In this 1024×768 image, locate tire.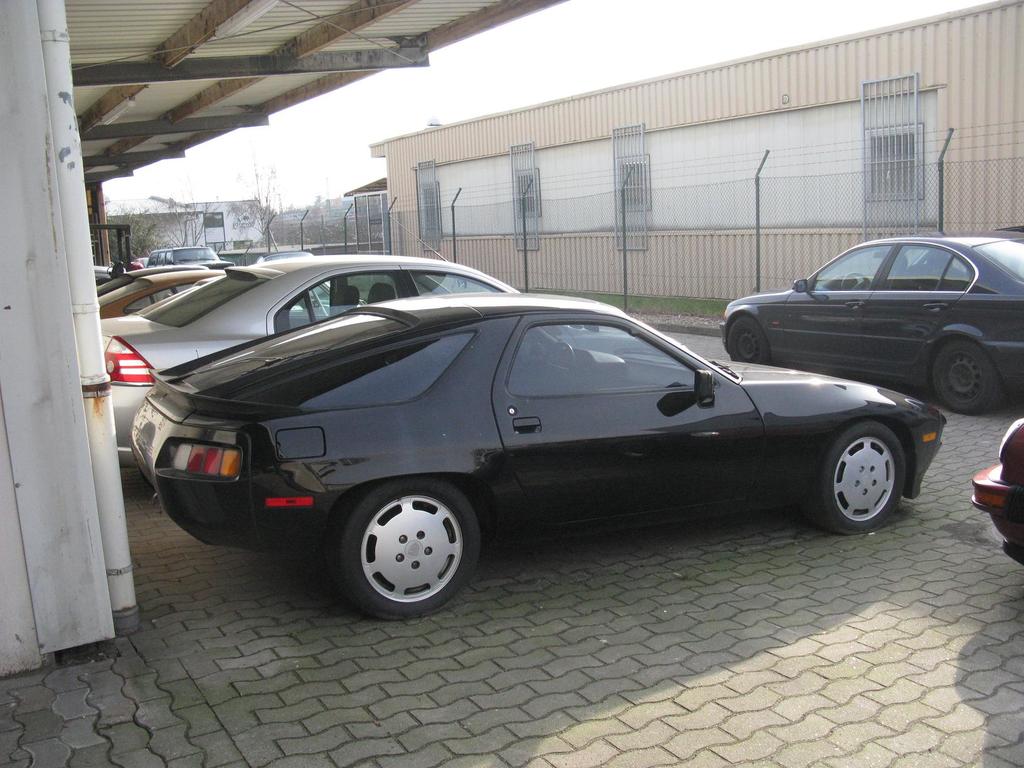
Bounding box: select_region(931, 340, 1000, 410).
